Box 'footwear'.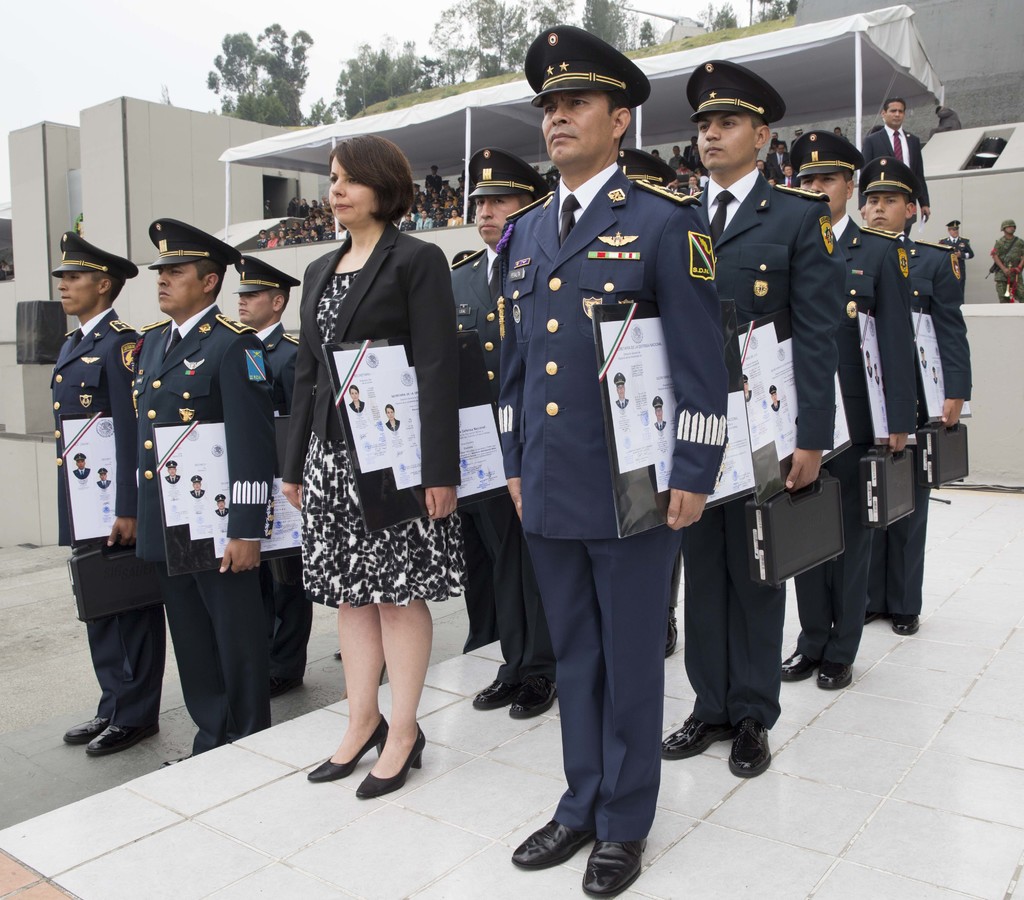
511/678/563/721.
